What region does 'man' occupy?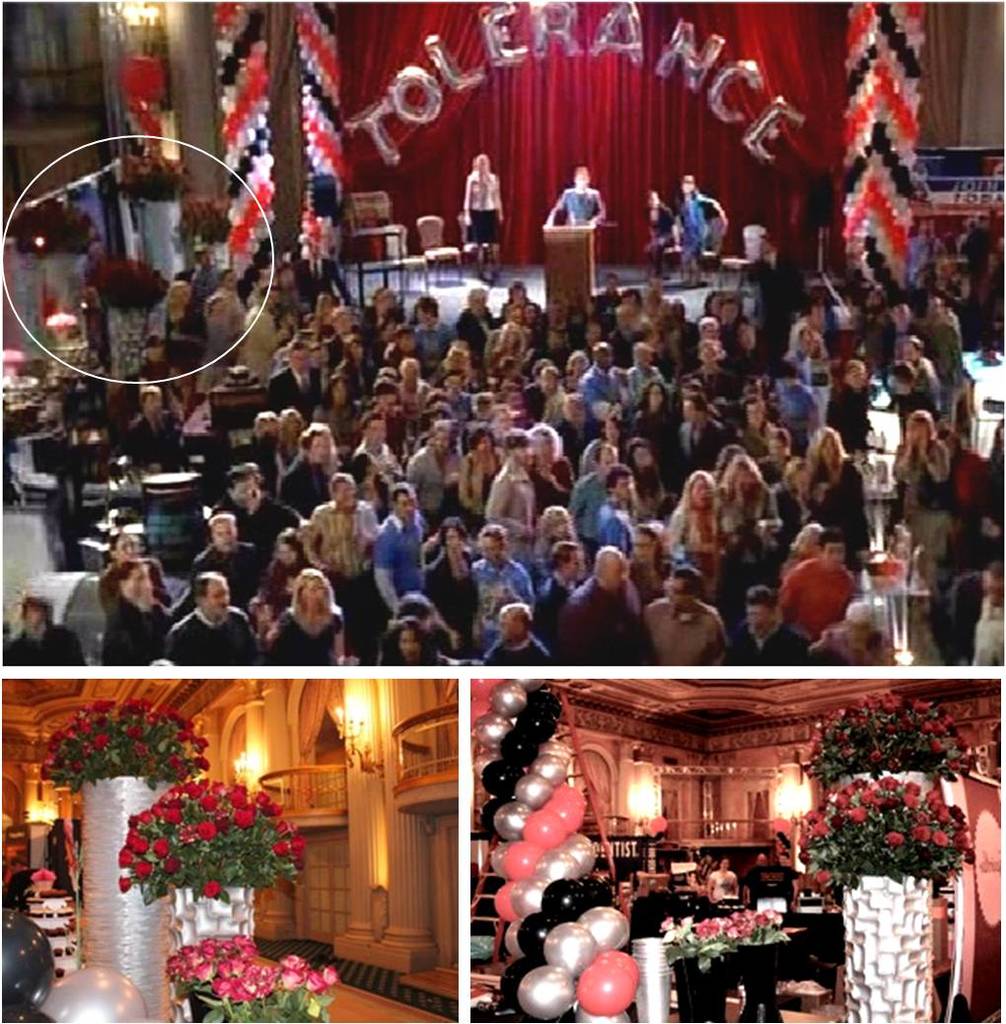
<region>653, 574, 754, 672</region>.
